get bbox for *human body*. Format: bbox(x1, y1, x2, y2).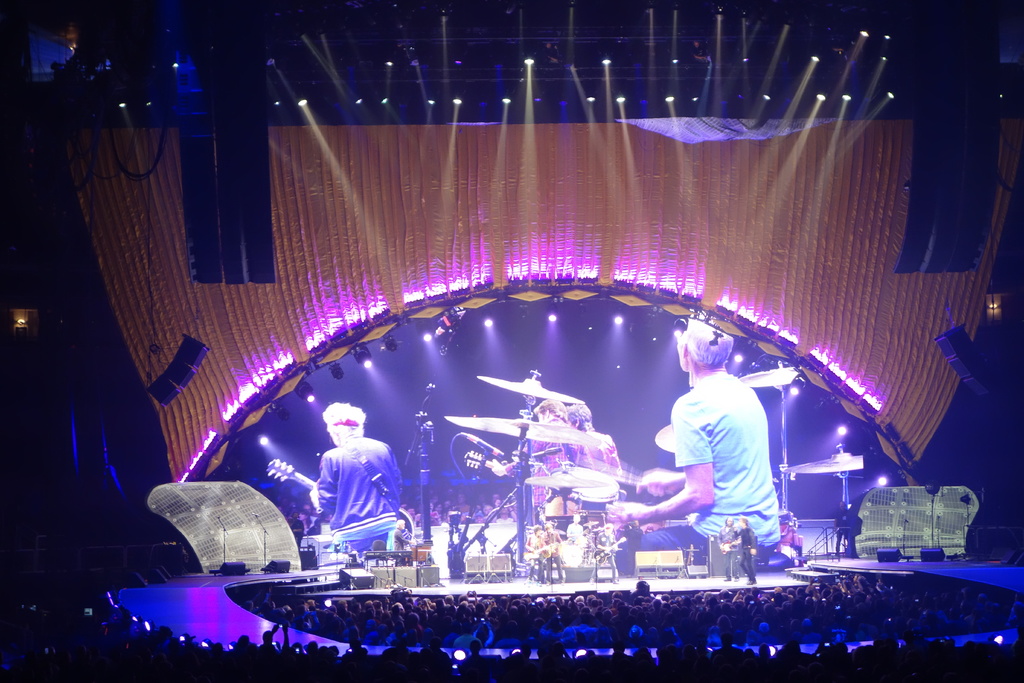
bbox(296, 412, 402, 584).
